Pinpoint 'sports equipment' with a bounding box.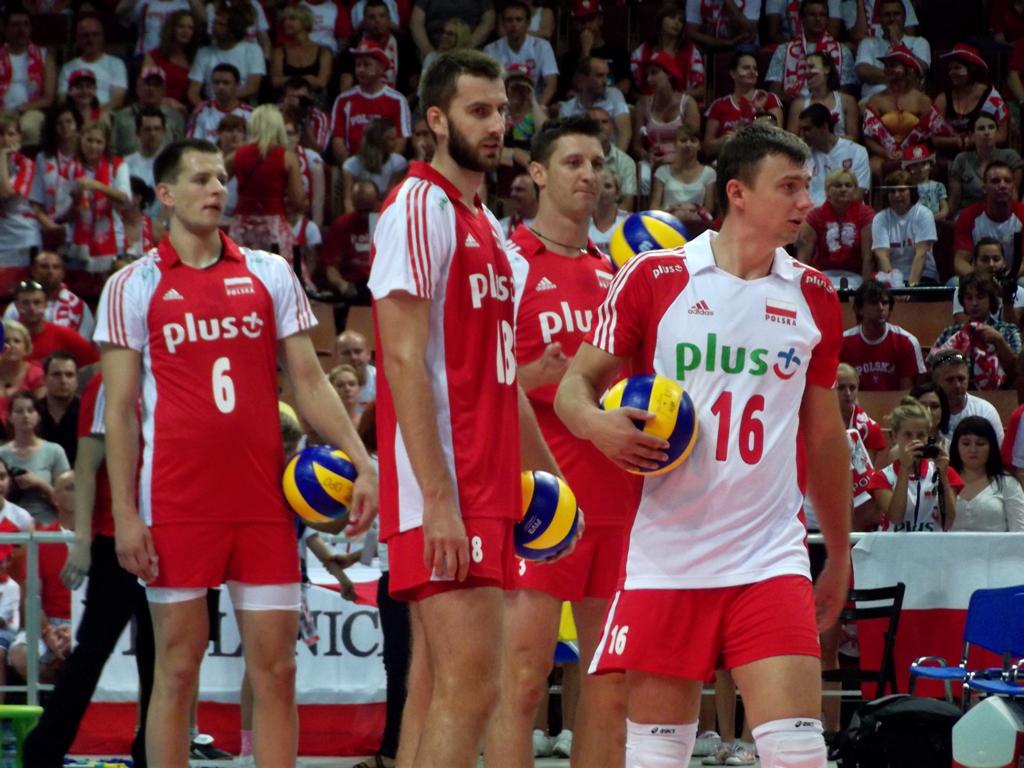
box(603, 204, 687, 276).
